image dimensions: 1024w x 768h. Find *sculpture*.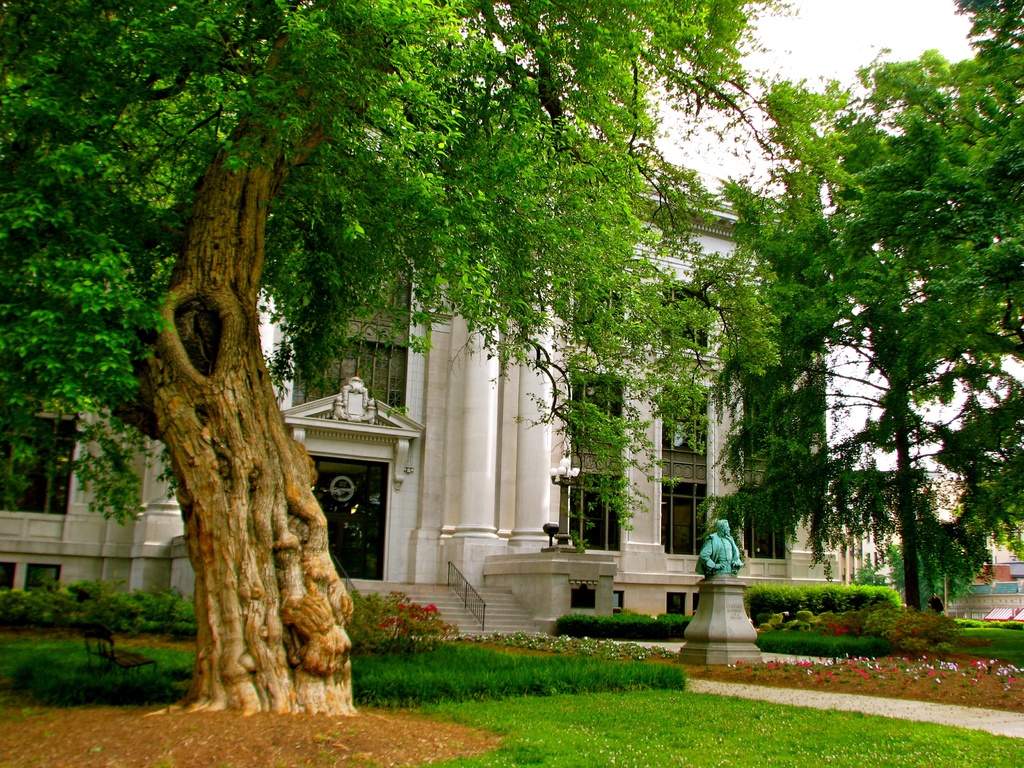
locate(692, 518, 753, 586).
